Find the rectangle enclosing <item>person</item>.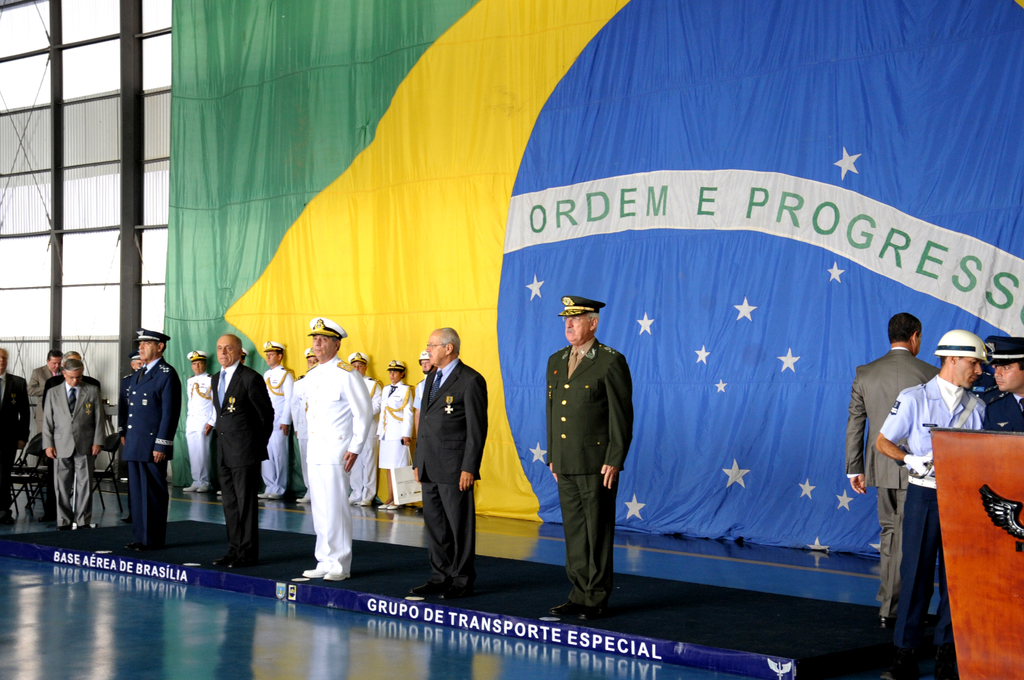
rect(983, 340, 1023, 435).
